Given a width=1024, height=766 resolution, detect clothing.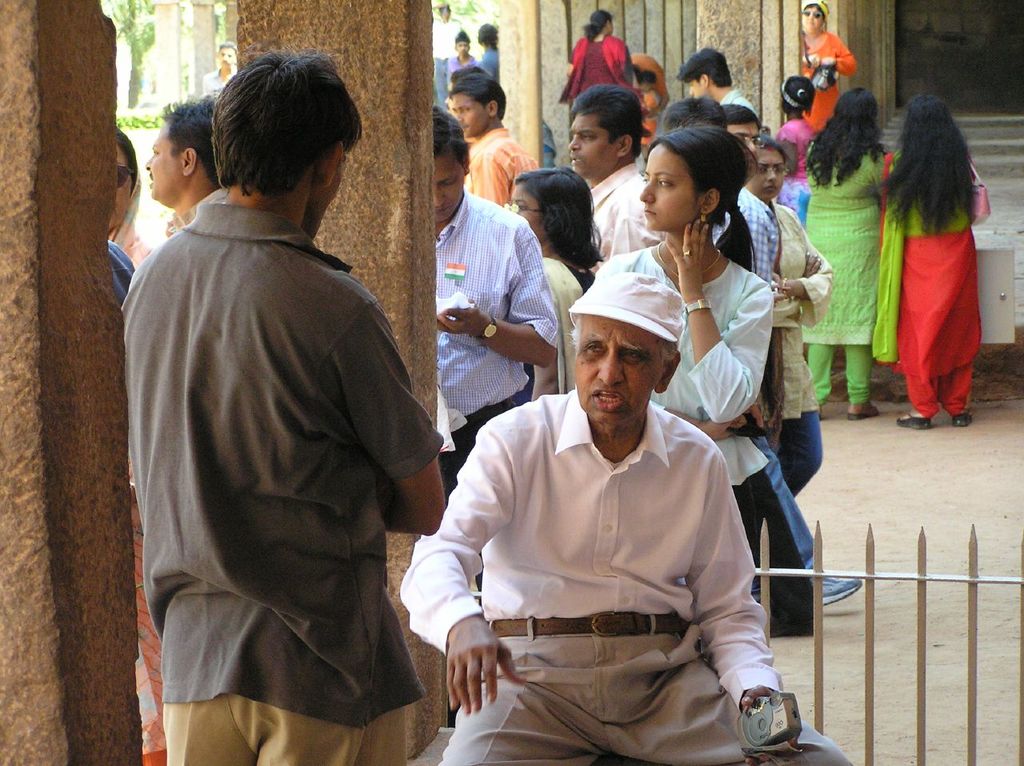
(590,165,664,267).
